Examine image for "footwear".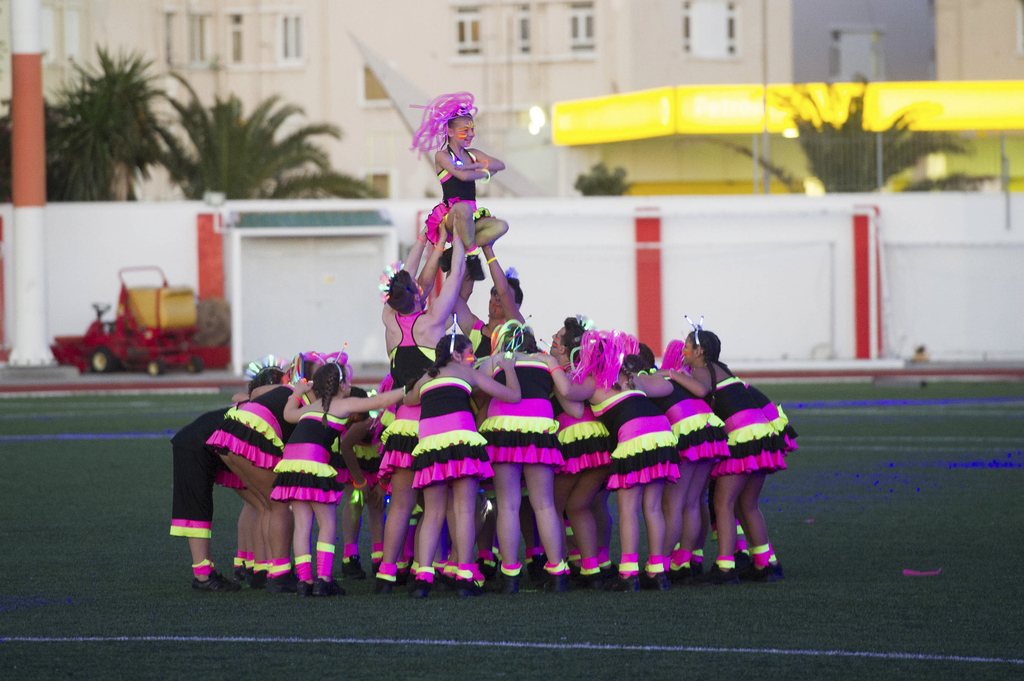
Examination result: [left=408, top=577, right=426, bottom=602].
